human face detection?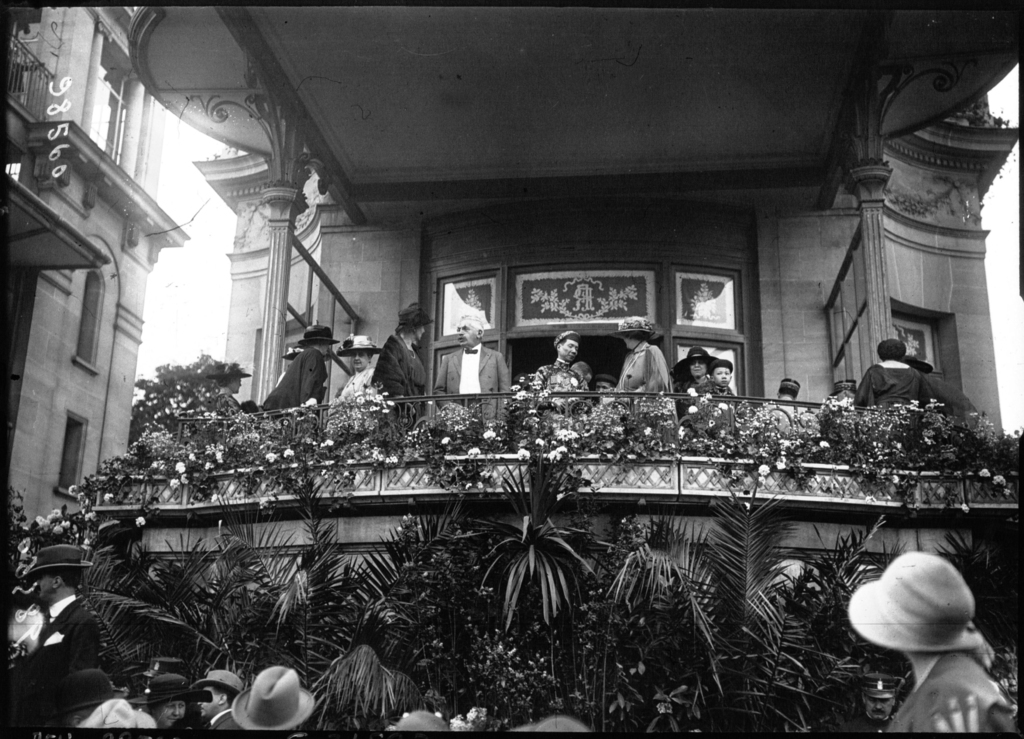
bbox(704, 367, 726, 386)
